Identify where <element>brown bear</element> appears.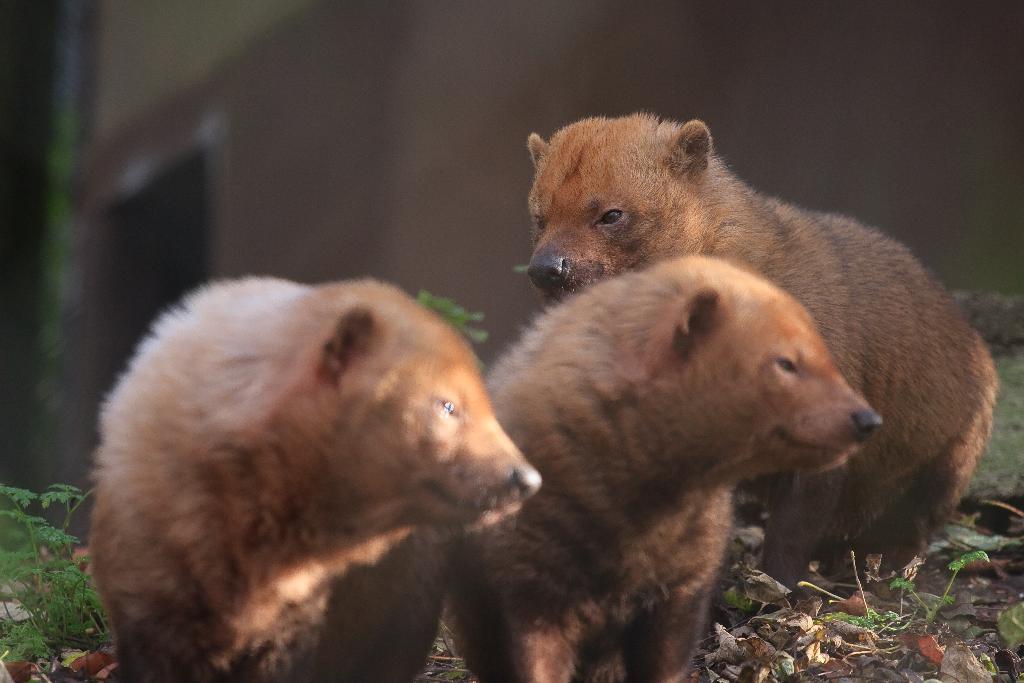
Appears at rect(442, 252, 884, 682).
